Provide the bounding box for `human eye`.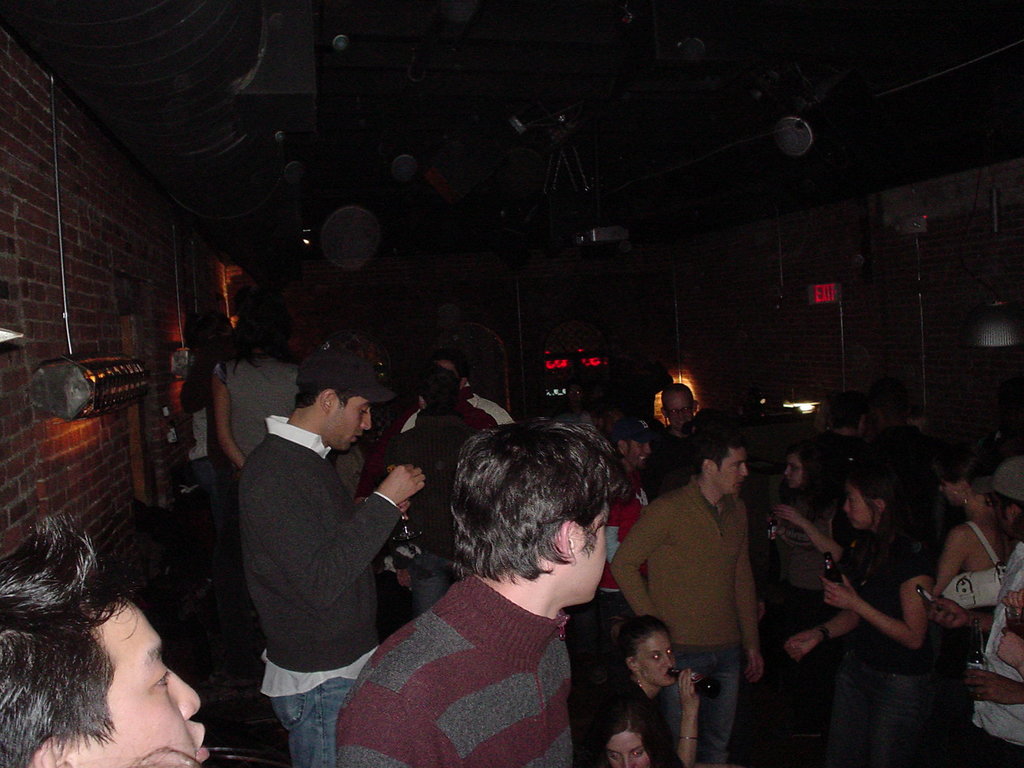
(x1=668, y1=406, x2=678, y2=419).
